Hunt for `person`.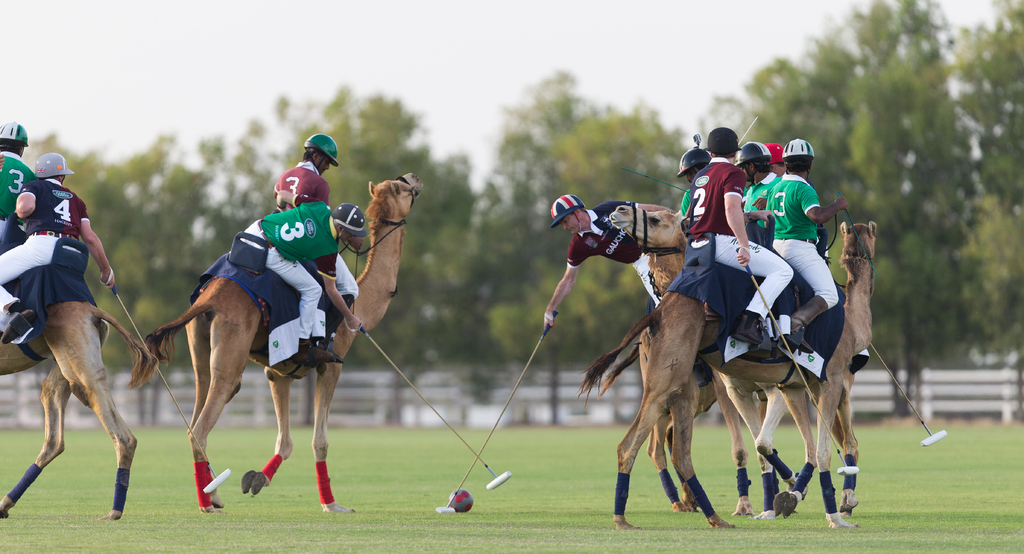
Hunted down at (0,120,42,257).
